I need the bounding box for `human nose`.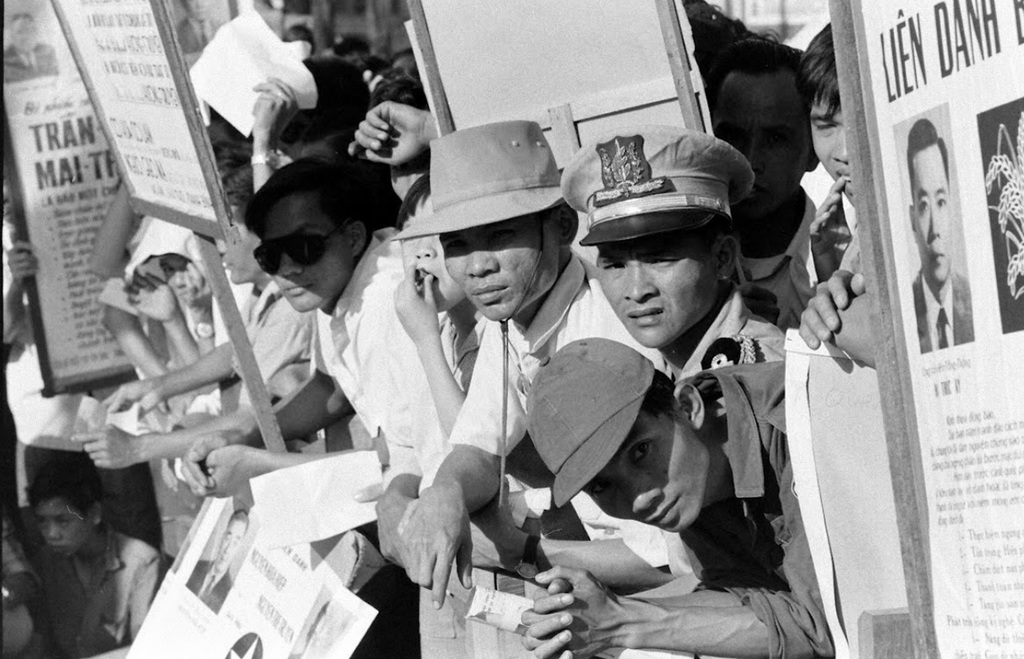
Here it is: [x1=742, y1=135, x2=766, y2=166].
